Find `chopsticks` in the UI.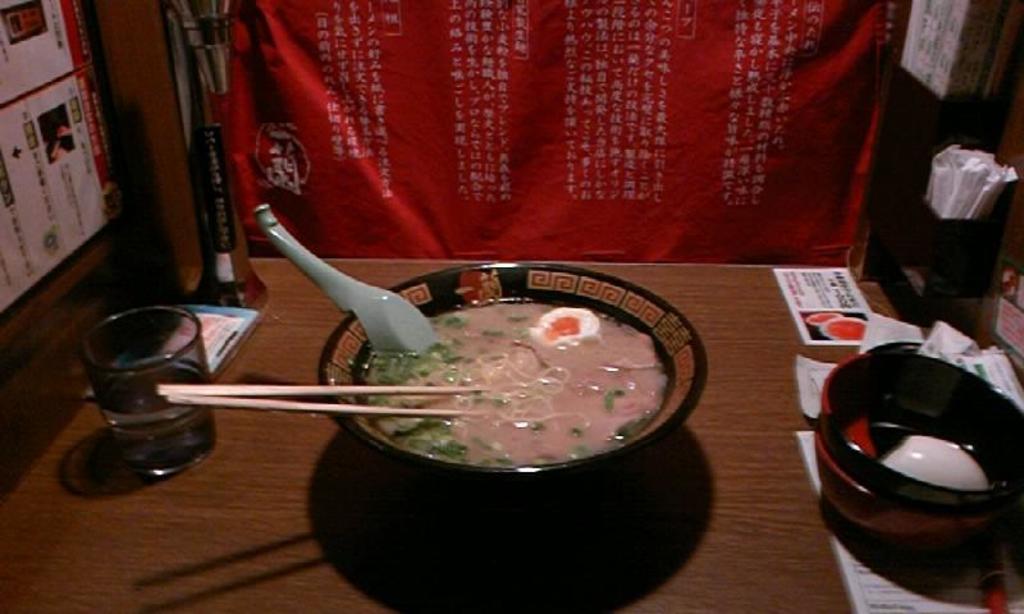
UI element at <bbox>159, 385, 485, 408</bbox>.
